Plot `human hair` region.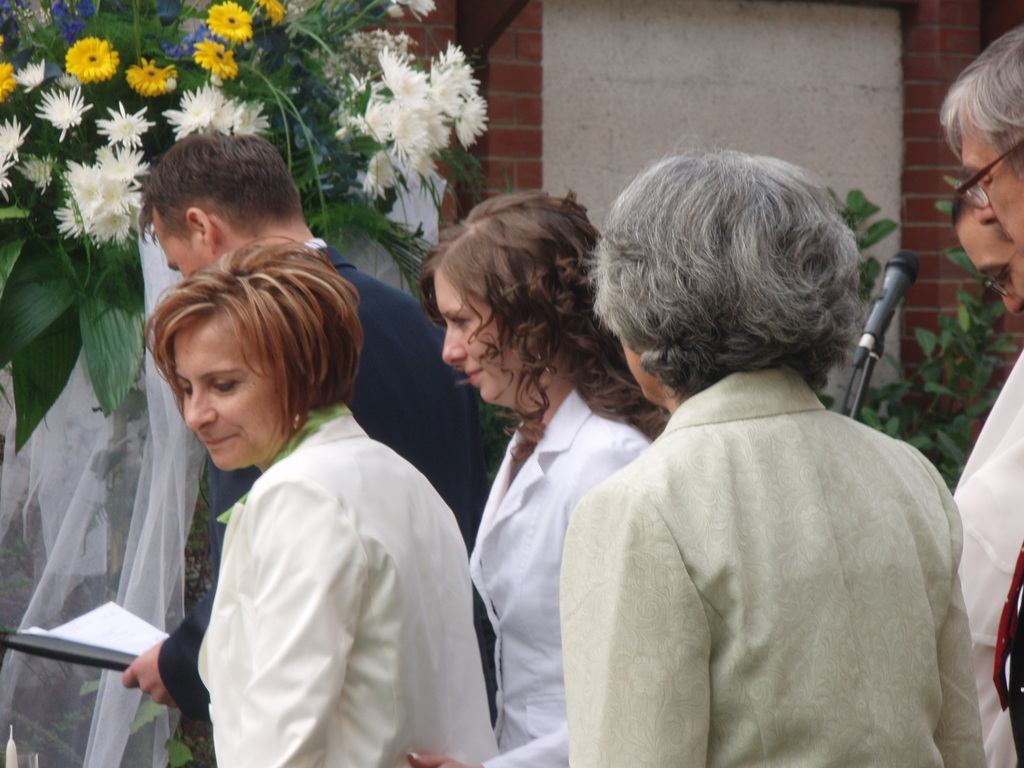
Plotted at 134/124/303/236.
